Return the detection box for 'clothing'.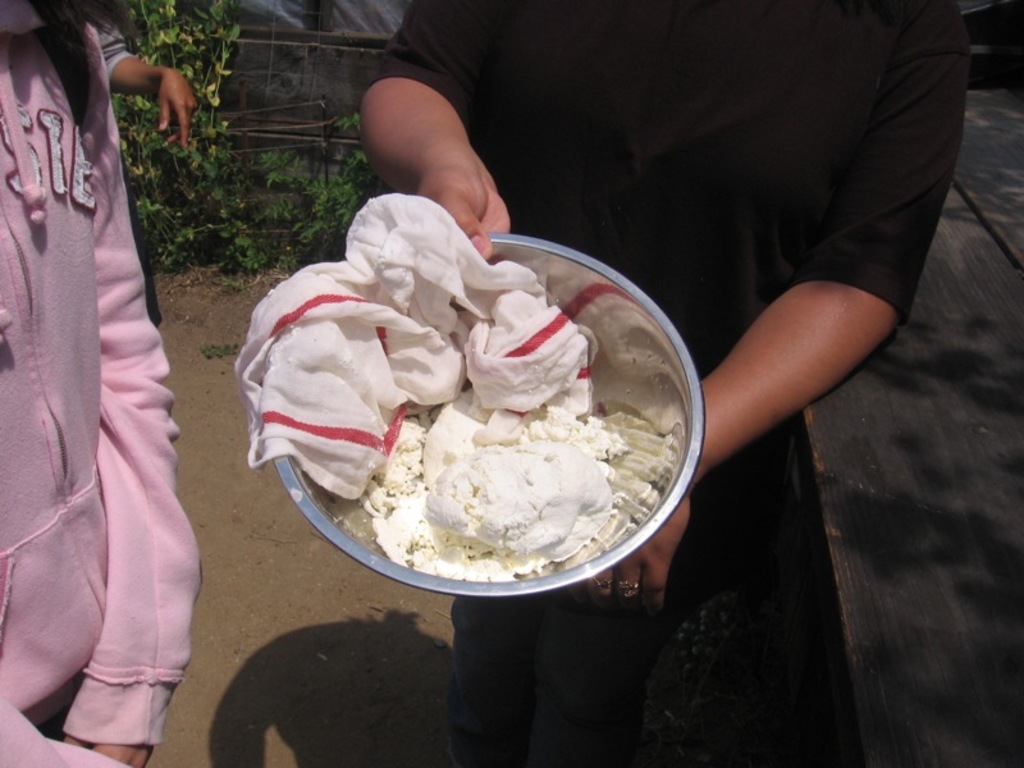
region(369, 0, 970, 767).
